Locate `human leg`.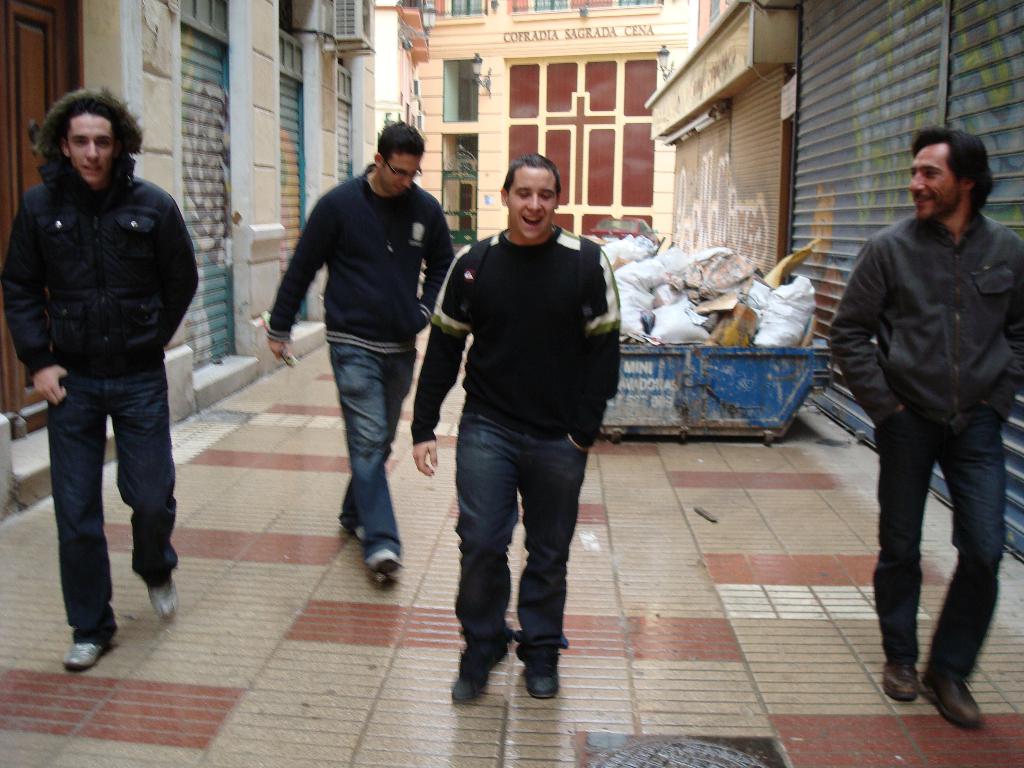
Bounding box: left=109, top=356, right=177, bottom=617.
